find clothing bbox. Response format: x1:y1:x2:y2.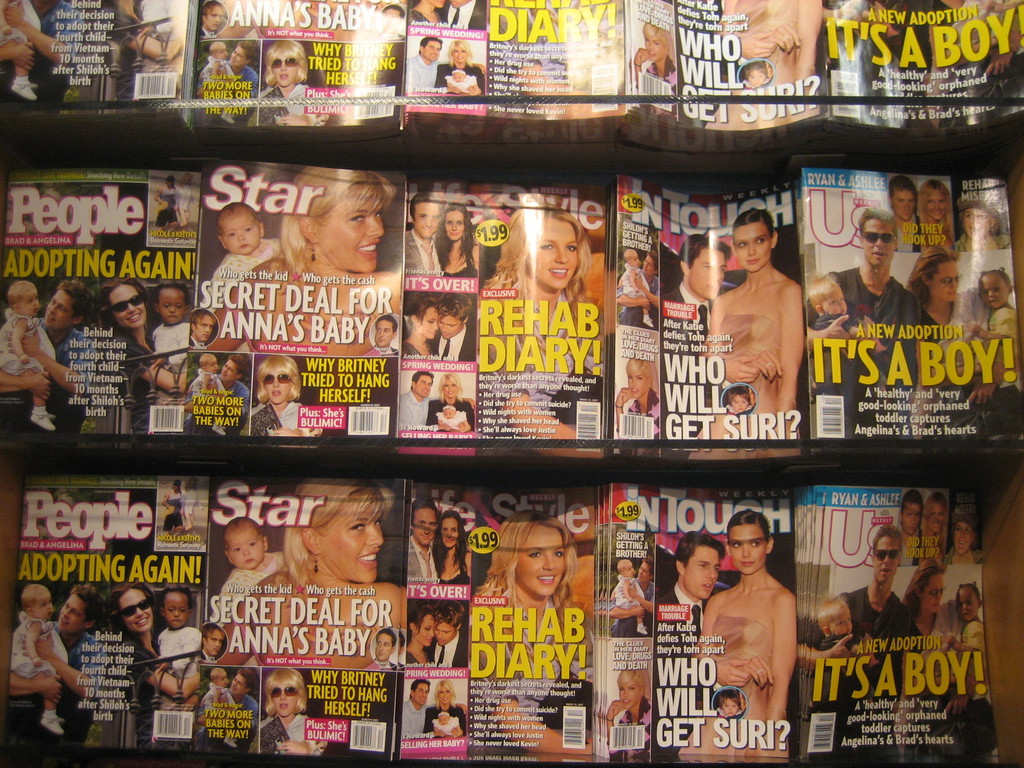
402:227:442:280.
